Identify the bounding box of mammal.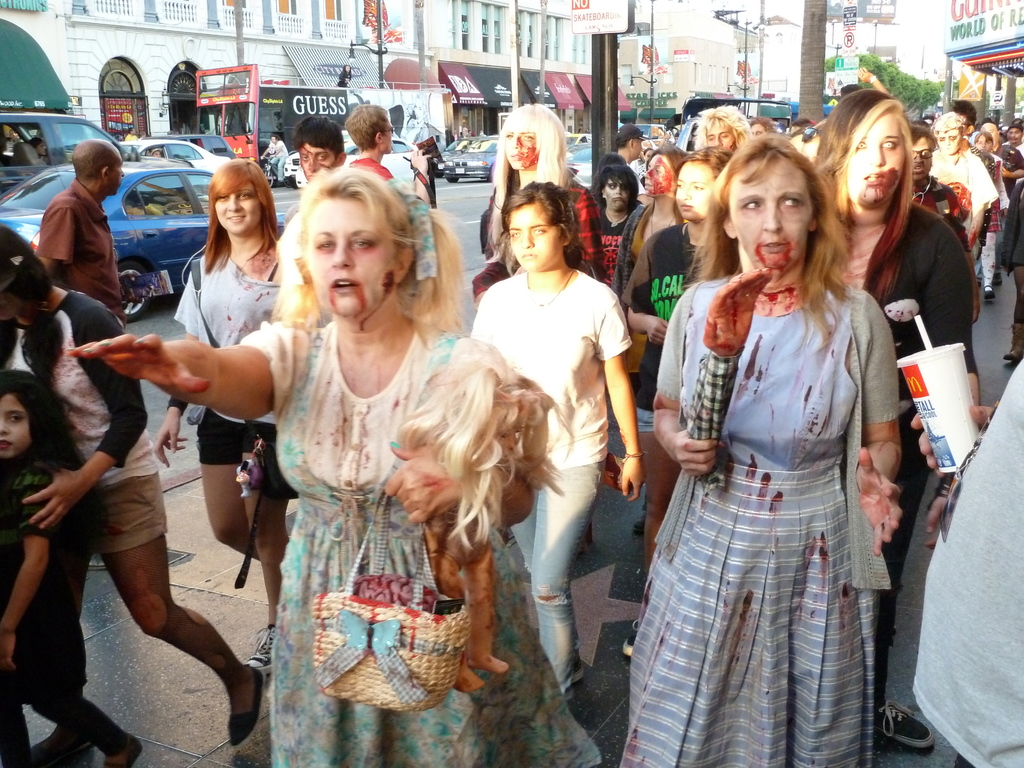
474:101:602:310.
